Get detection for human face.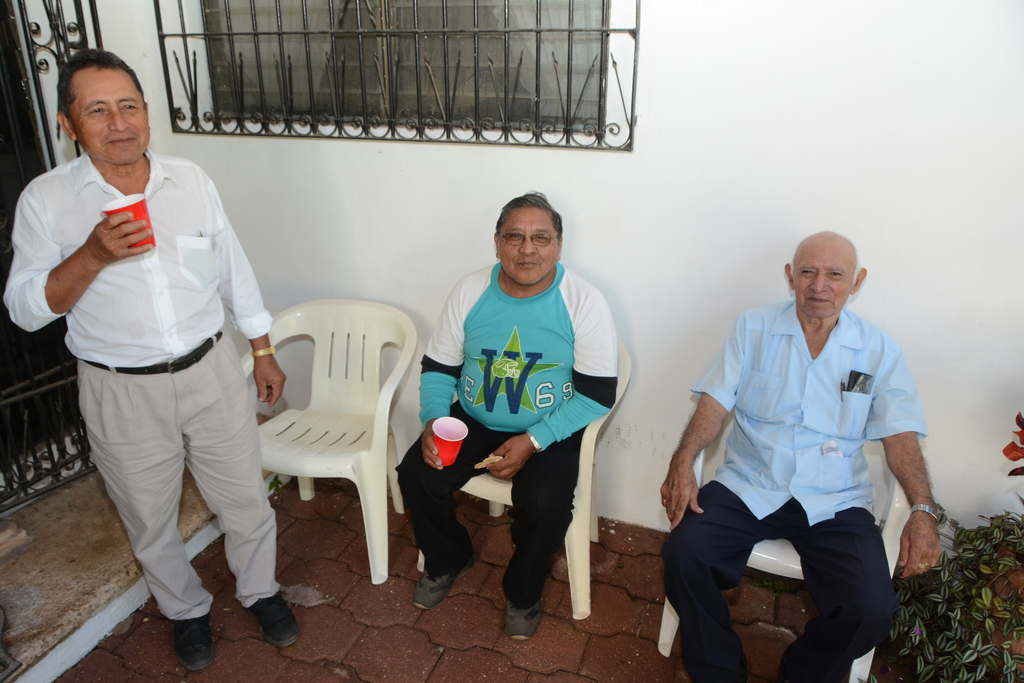
Detection: {"x1": 792, "y1": 235, "x2": 854, "y2": 314}.
